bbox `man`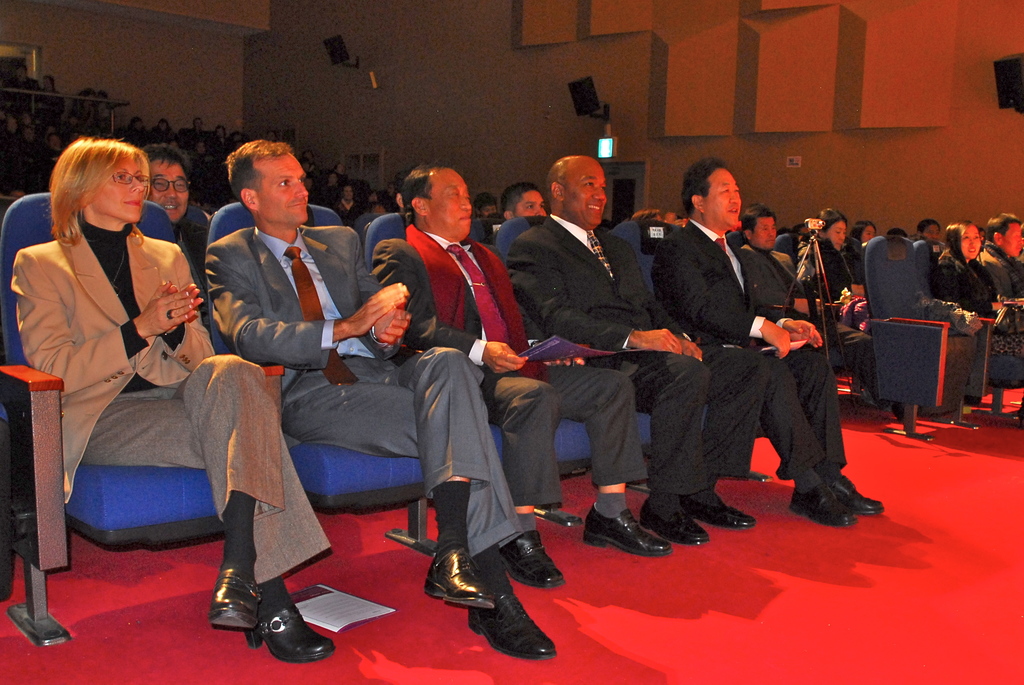
<box>145,143,204,293</box>
